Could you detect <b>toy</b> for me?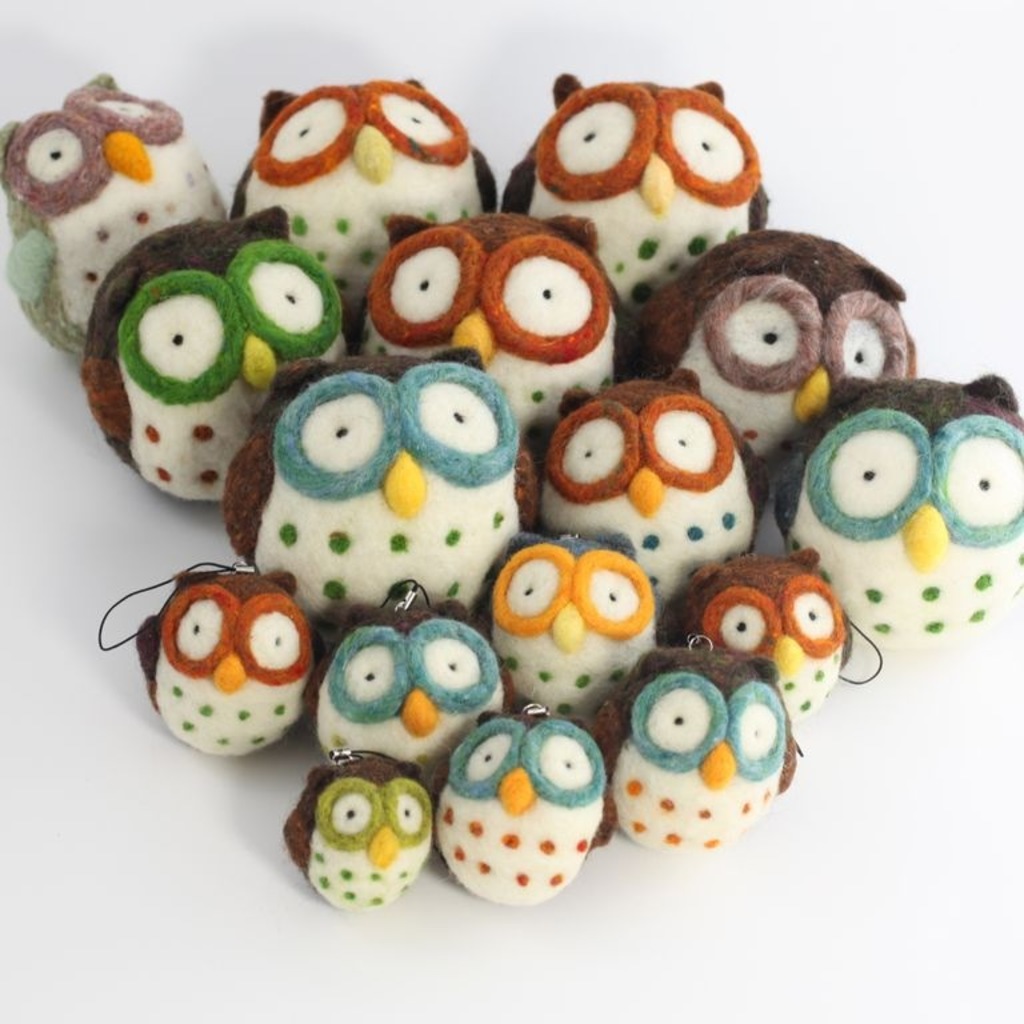
Detection result: bbox(776, 383, 1023, 649).
